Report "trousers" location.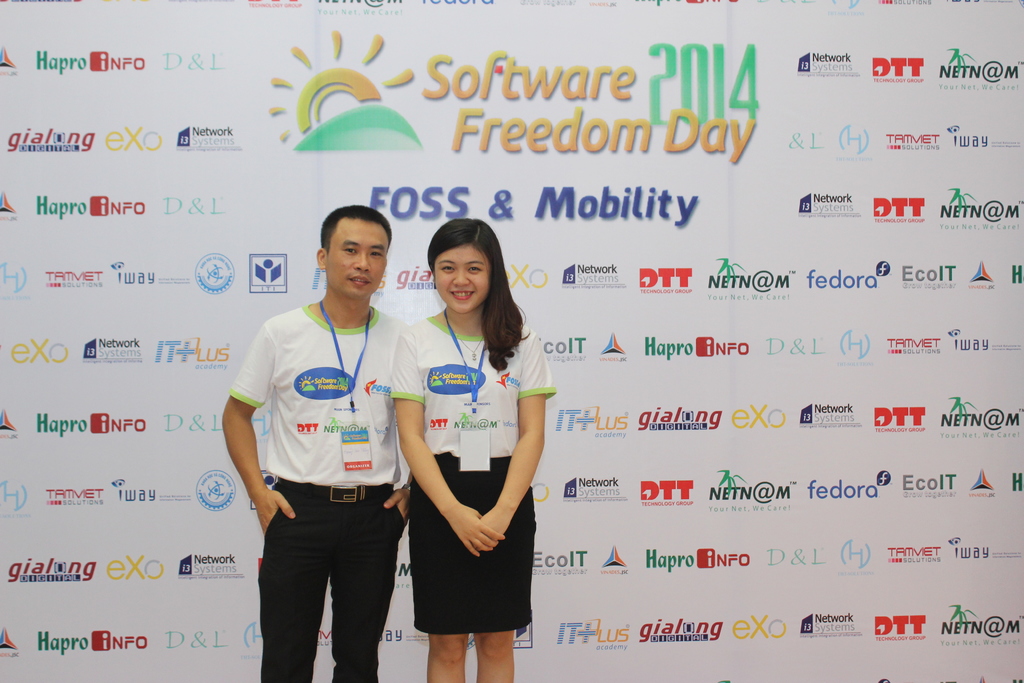
Report: 259, 502, 407, 658.
